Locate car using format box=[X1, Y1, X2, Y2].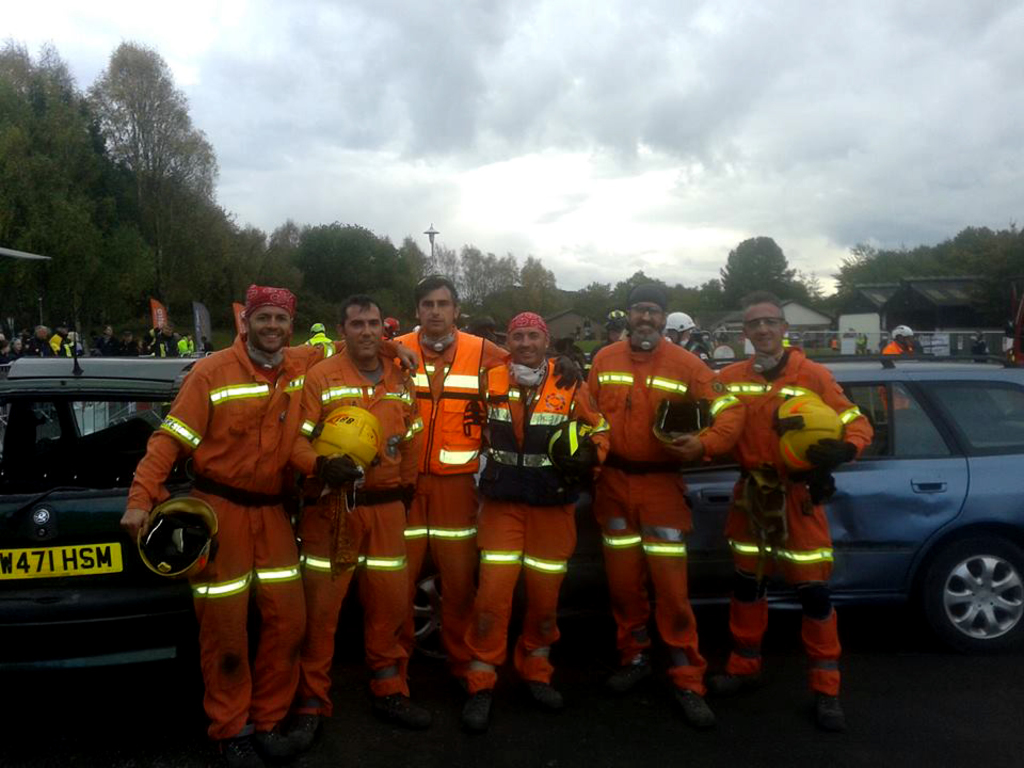
box=[481, 354, 1023, 660].
